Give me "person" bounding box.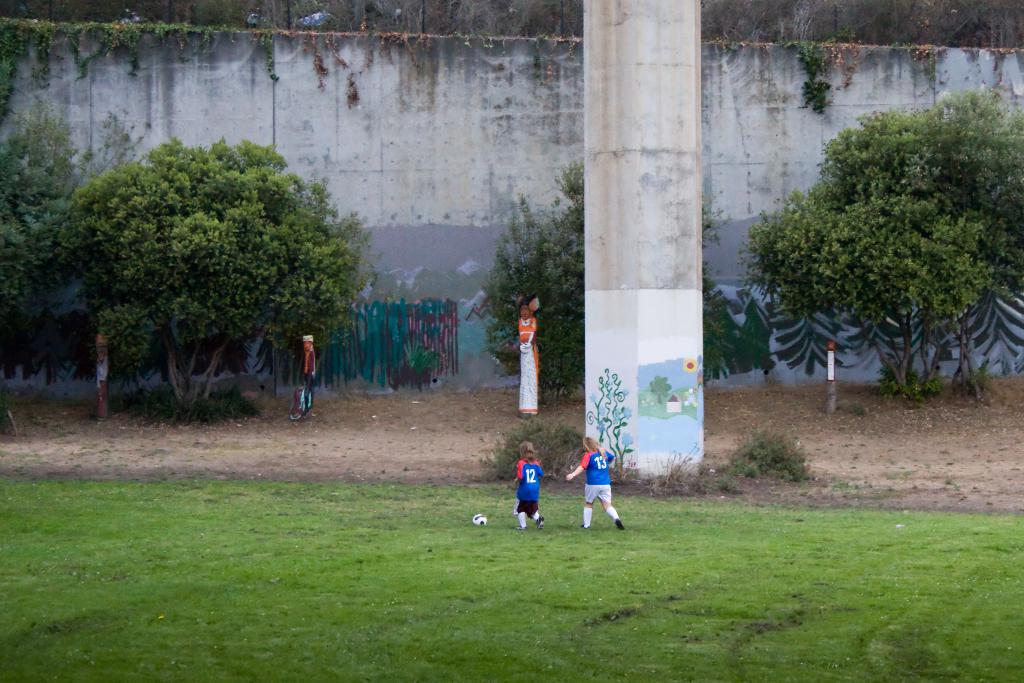
{"left": 289, "top": 335, "right": 314, "bottom": 422}.
